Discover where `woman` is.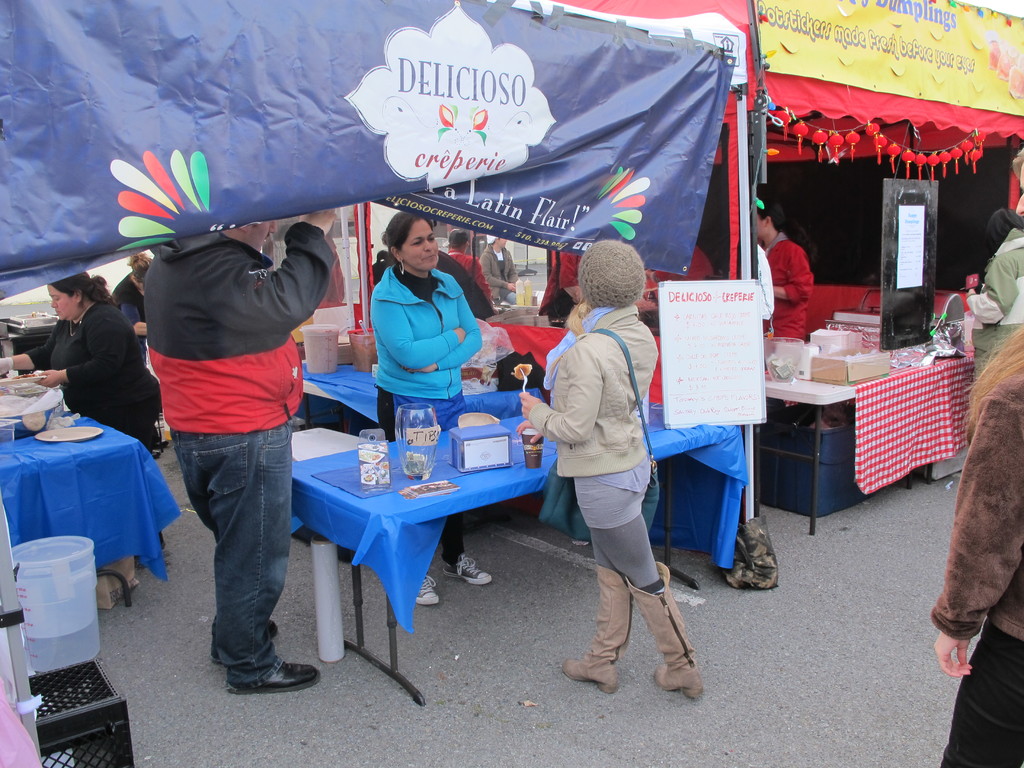
Discovered at <bbox>514, 241, 705, 689</bbox>.
